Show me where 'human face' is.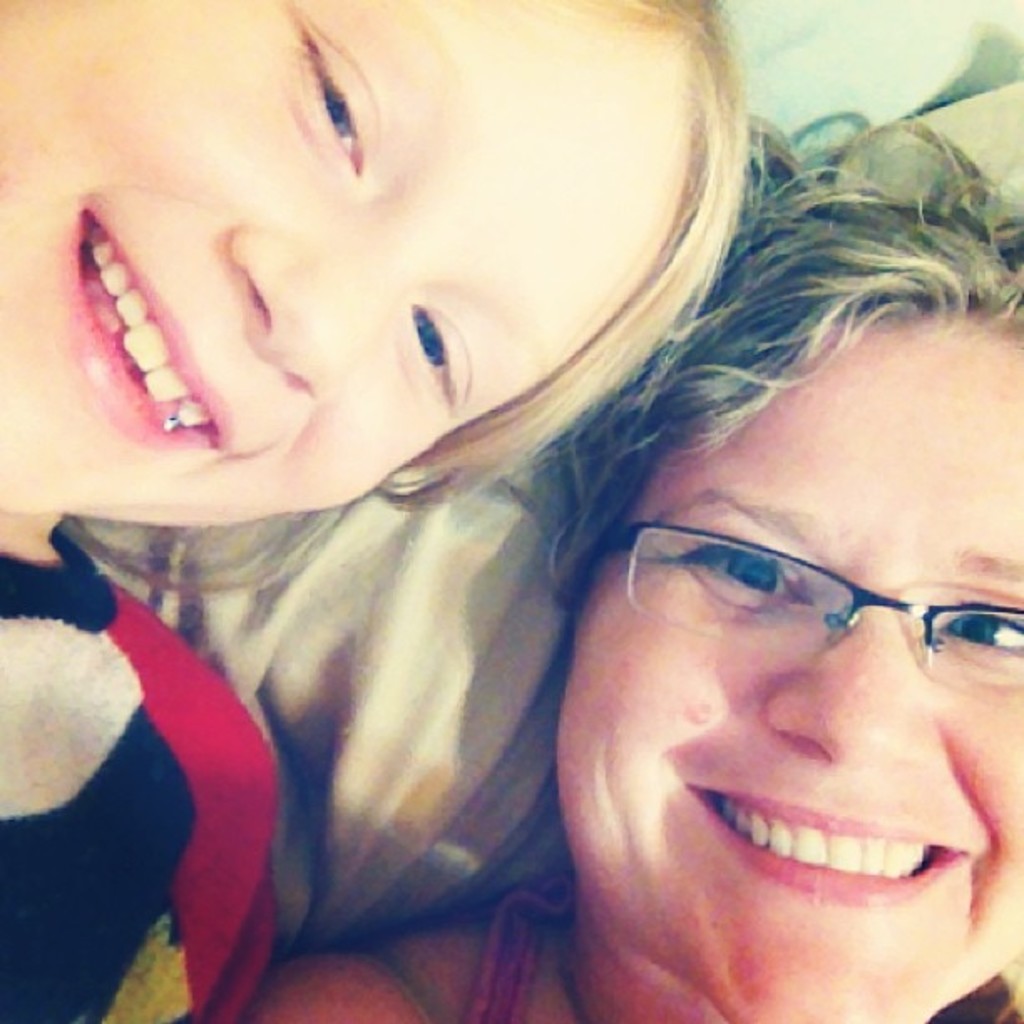
'human face' is at bbox=(554, 315, 1022, 1022).
